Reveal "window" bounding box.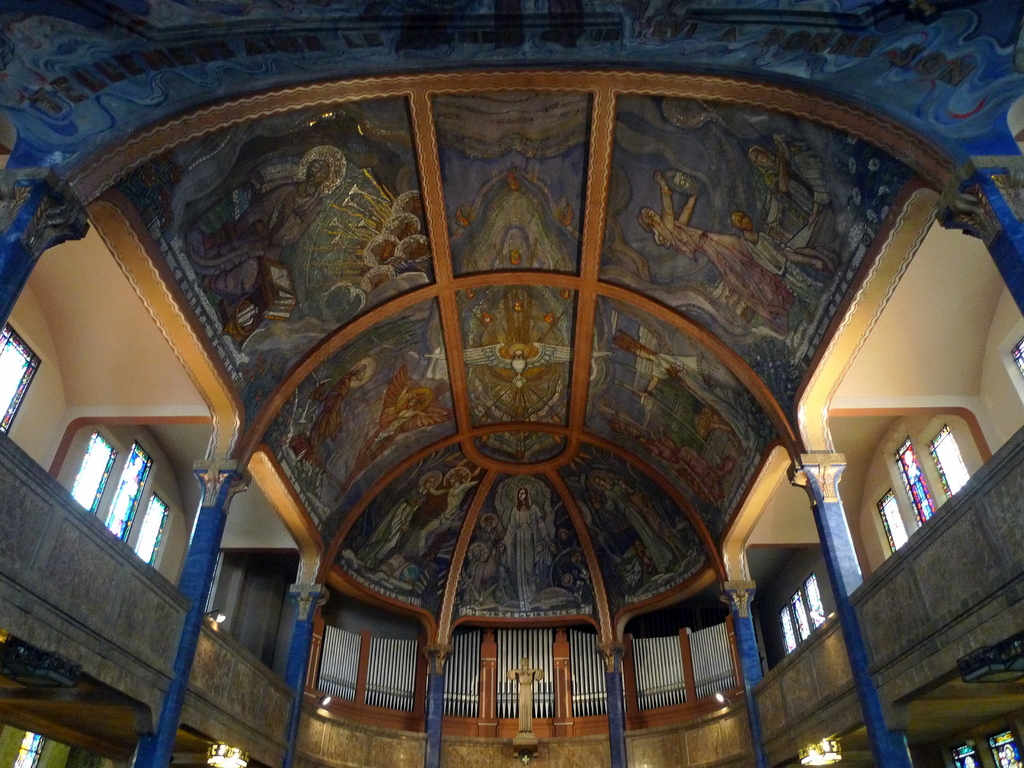
Revealed: {"left": 895, "top": 436, "right": 935, "bottom": 527}.
